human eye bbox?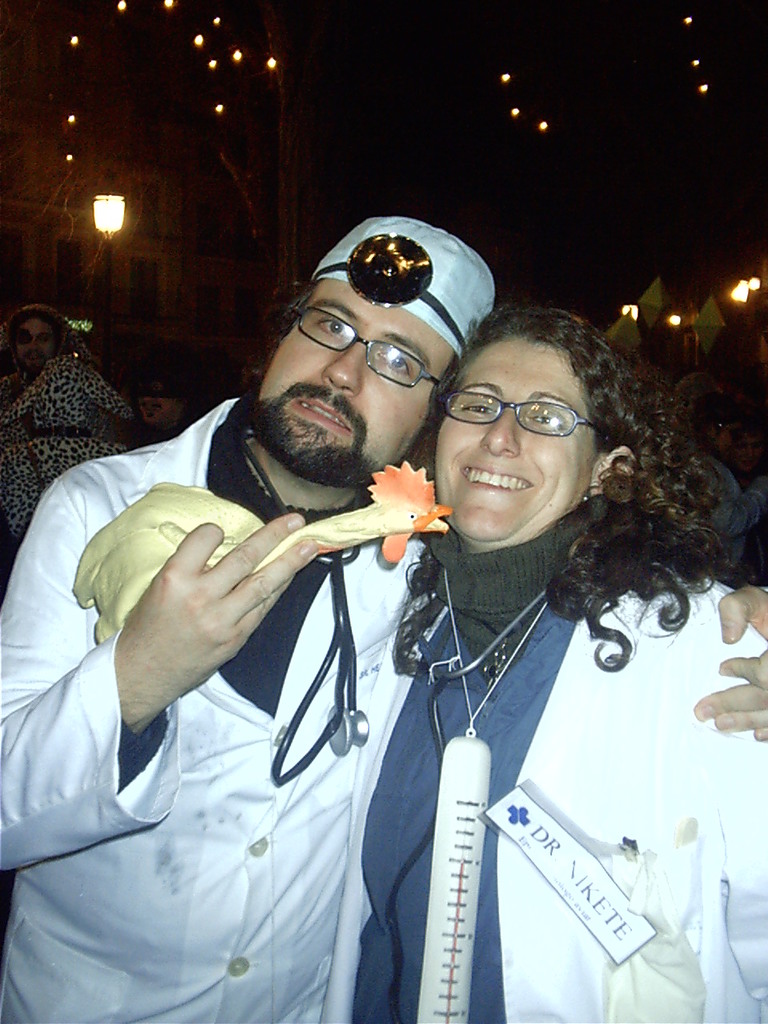
rect(526, 409, 563, 430)
